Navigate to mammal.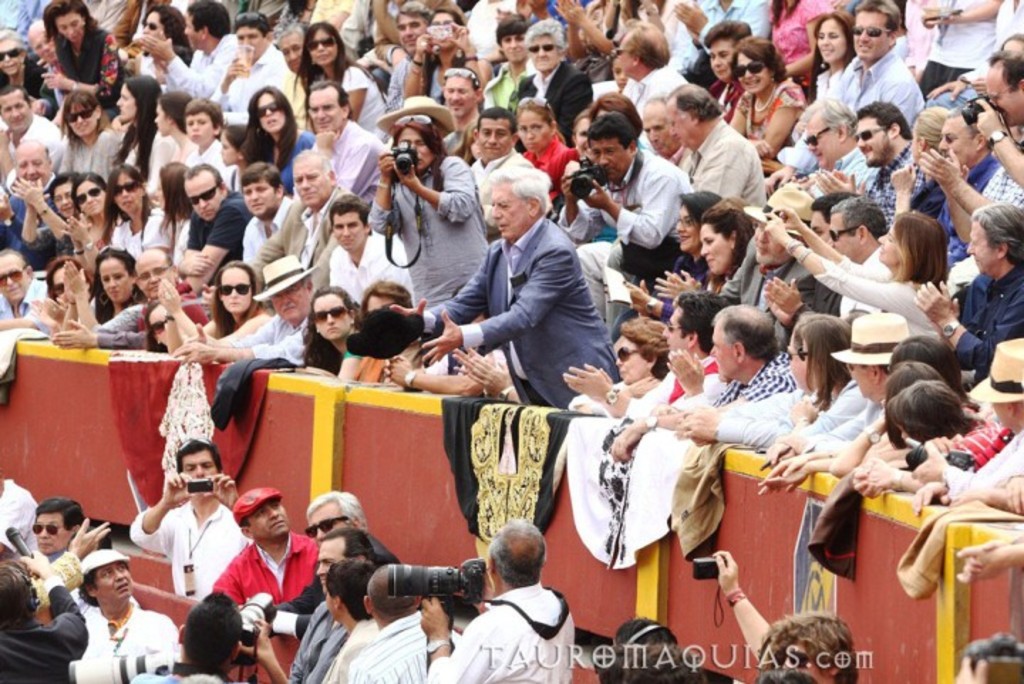
Navigation target: 741, 666, 814, 683.
